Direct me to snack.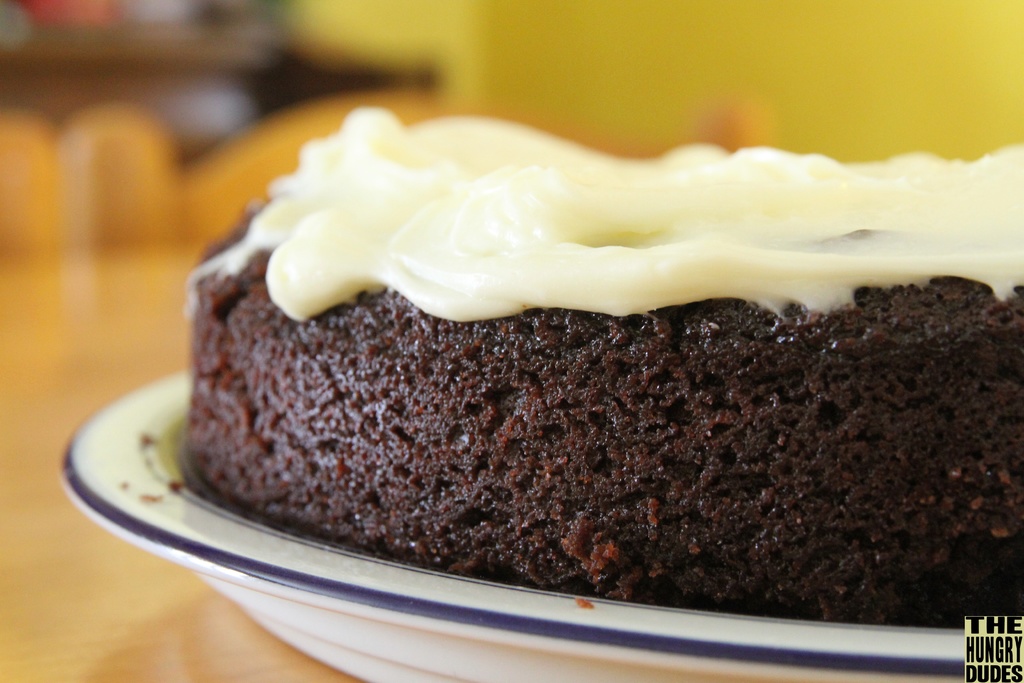
Direction: (x1=179, y1=105, x2=1023, y2=629).
